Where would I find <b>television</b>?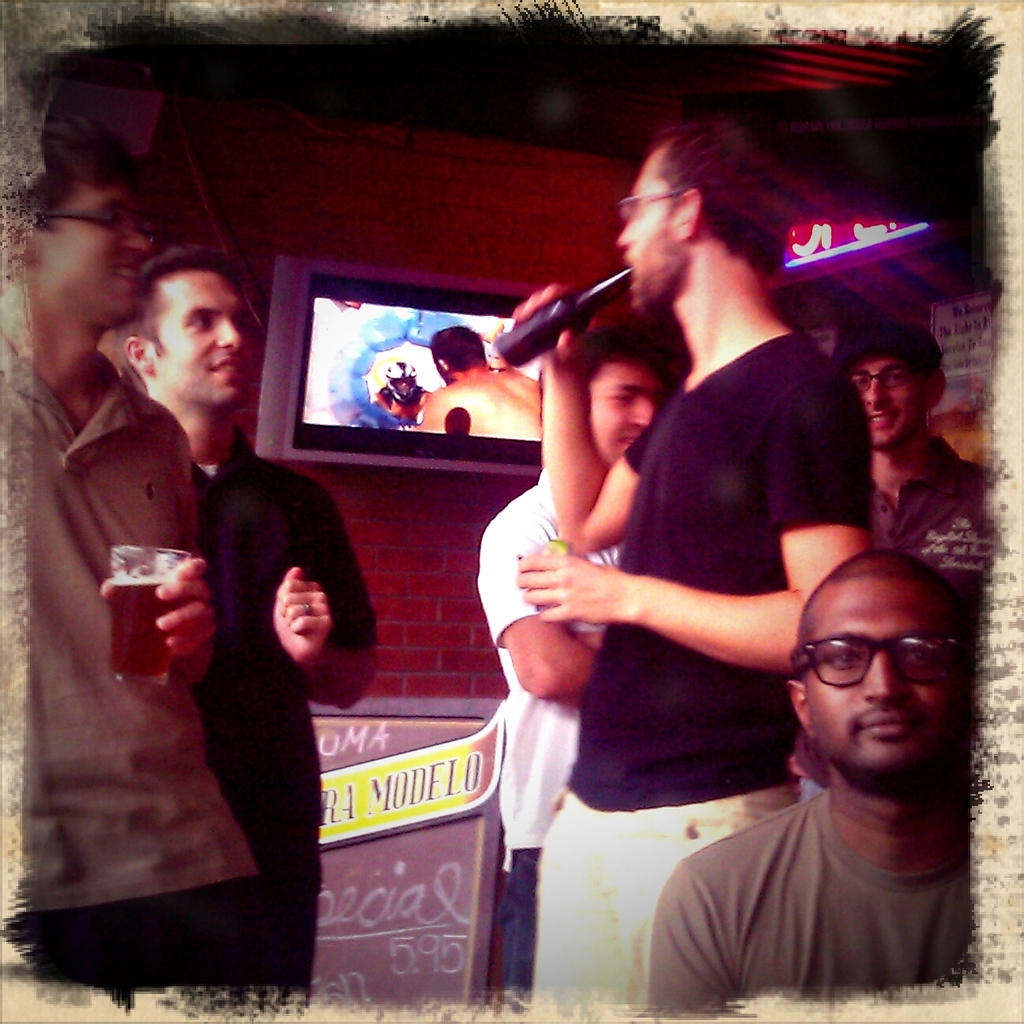
At select_region(253, 262, 563, 476).
